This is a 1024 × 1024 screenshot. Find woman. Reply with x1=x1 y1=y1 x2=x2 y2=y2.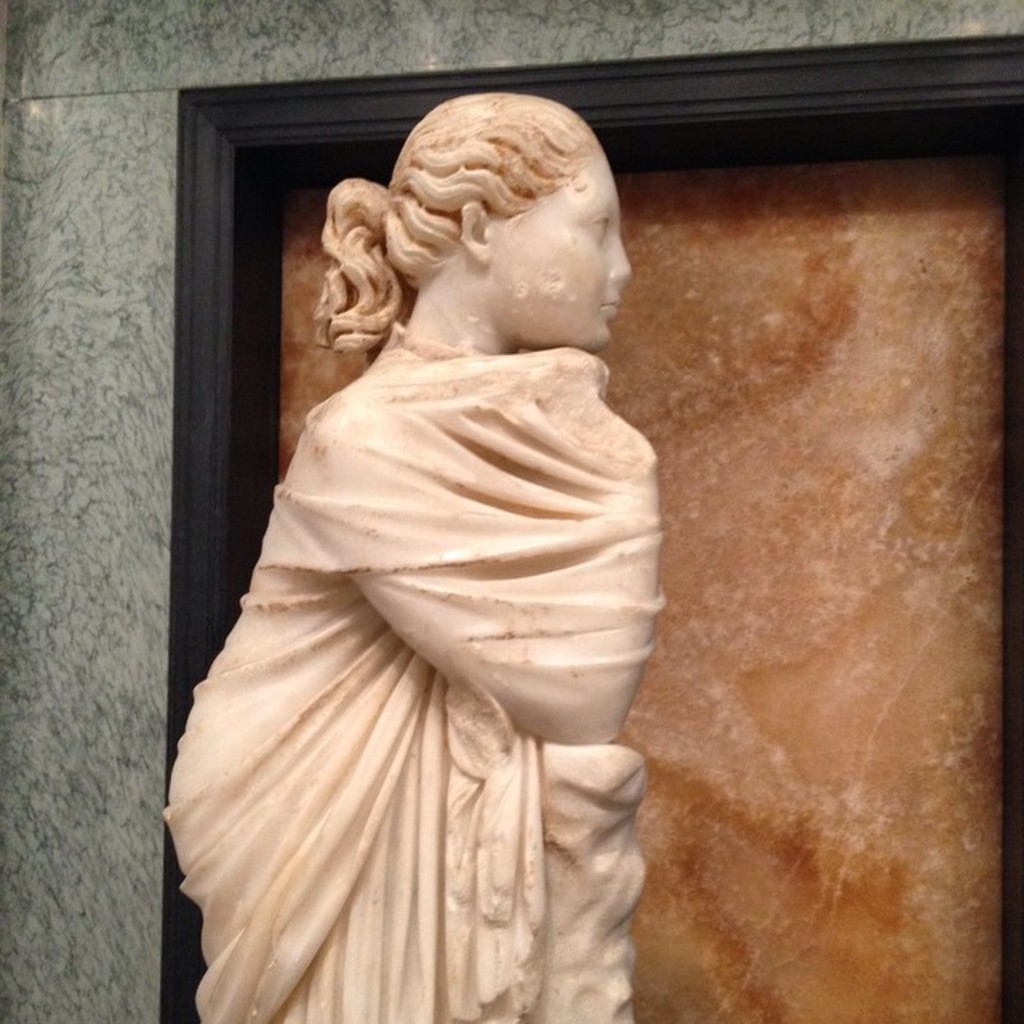
x1=176 y1=82 x2=674 y2=994.
